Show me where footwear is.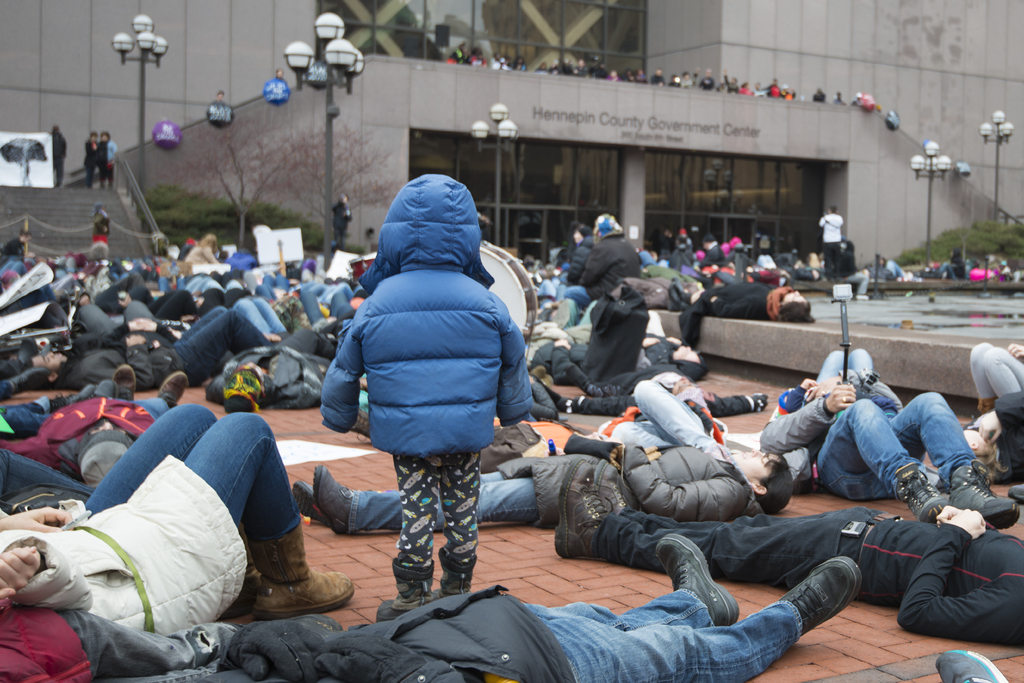
footwear is at BBox(251, 566, 348, 617).
